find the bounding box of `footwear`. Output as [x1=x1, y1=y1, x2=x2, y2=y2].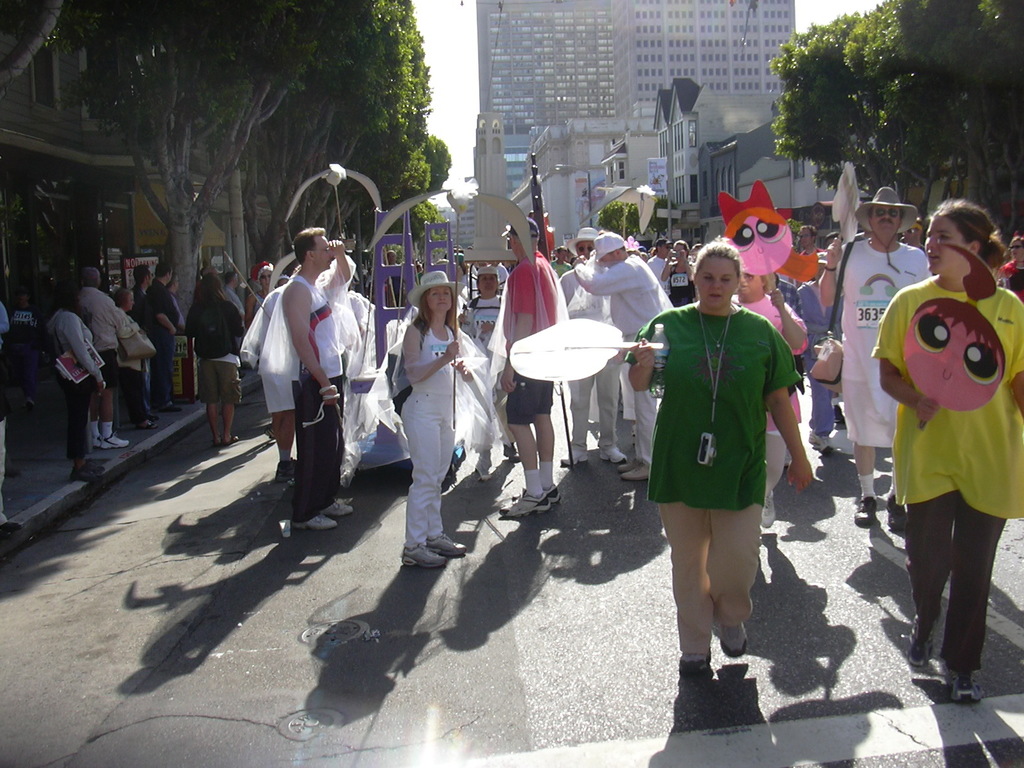
[x1=906, y1=618, x2=924, y2=664].
